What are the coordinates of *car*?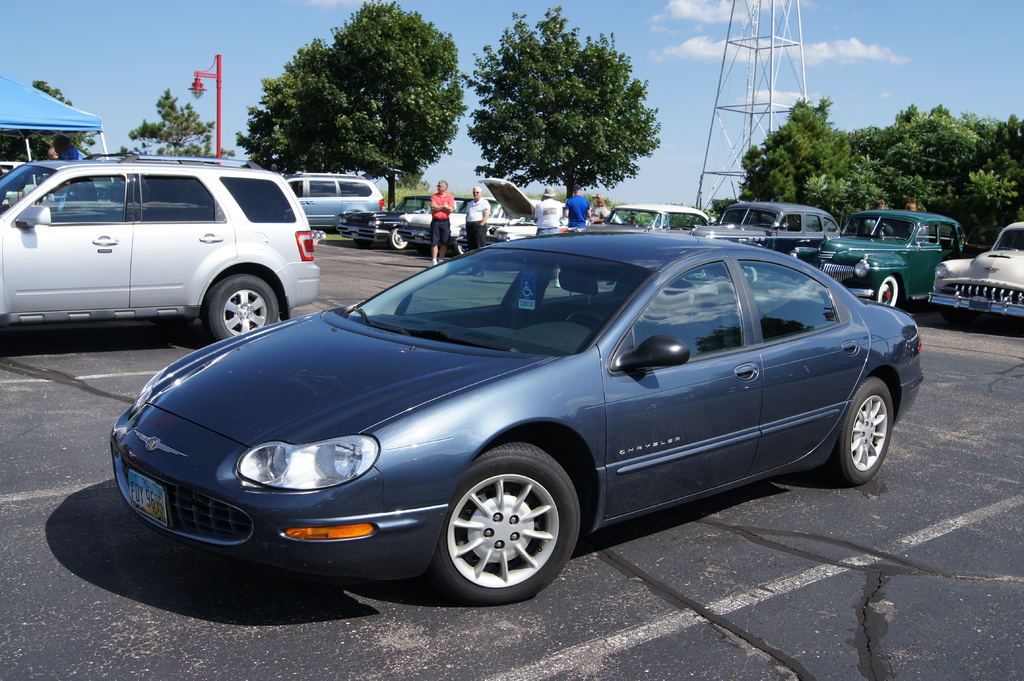
bbox(0, 149, 320, 335).
